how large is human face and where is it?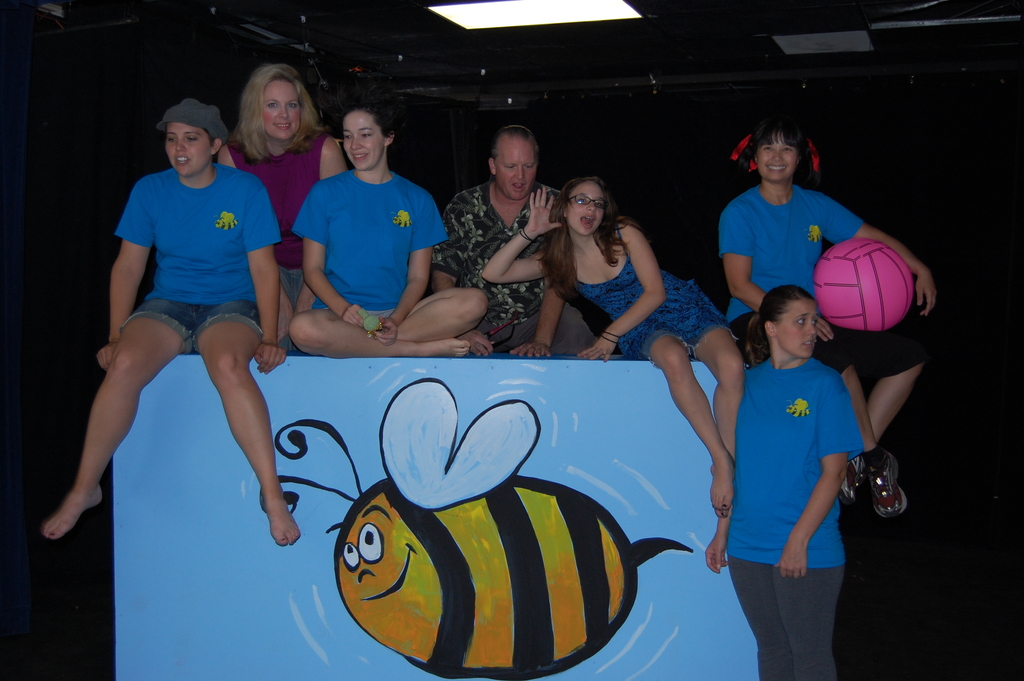
Bounding box: Rect(163, 118, 212, 178).
